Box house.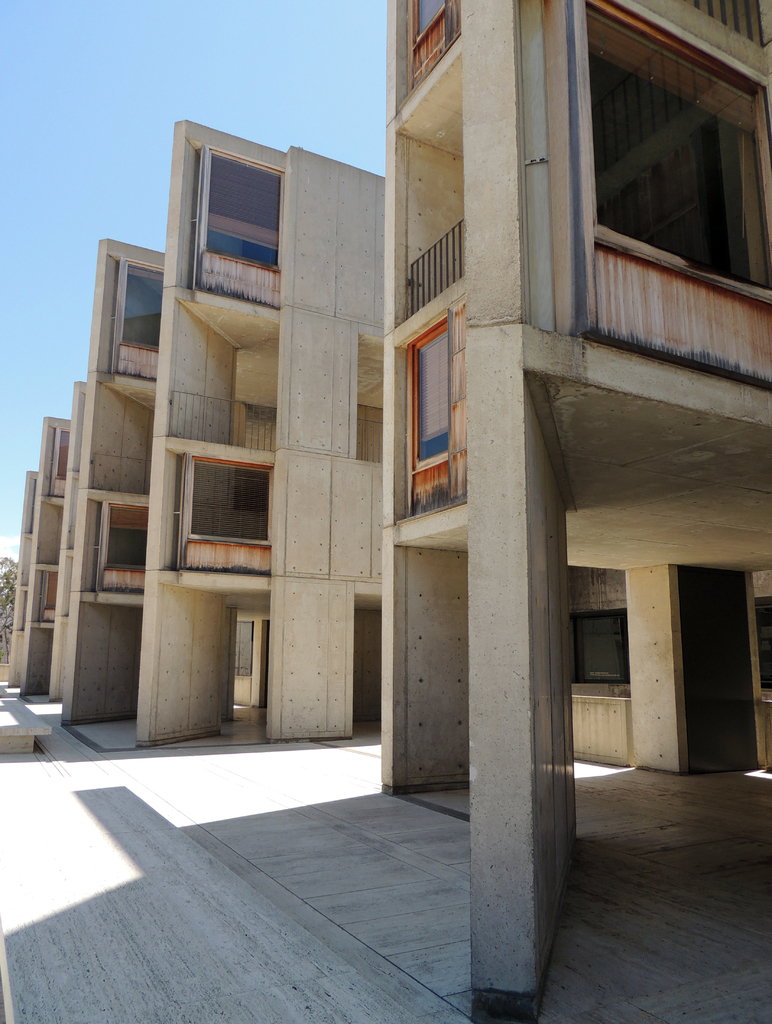
53, 240, 163, 728.
